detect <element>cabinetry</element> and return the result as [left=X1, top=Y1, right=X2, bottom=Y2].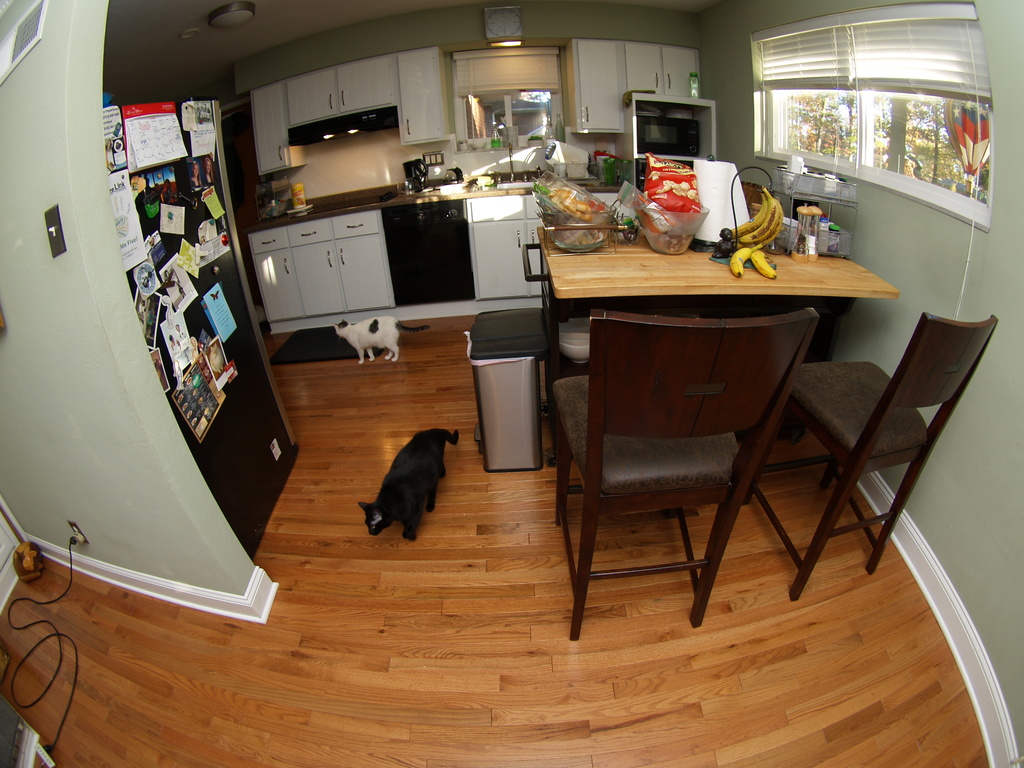
[left=249, top=207, right=397, bottom=320].
